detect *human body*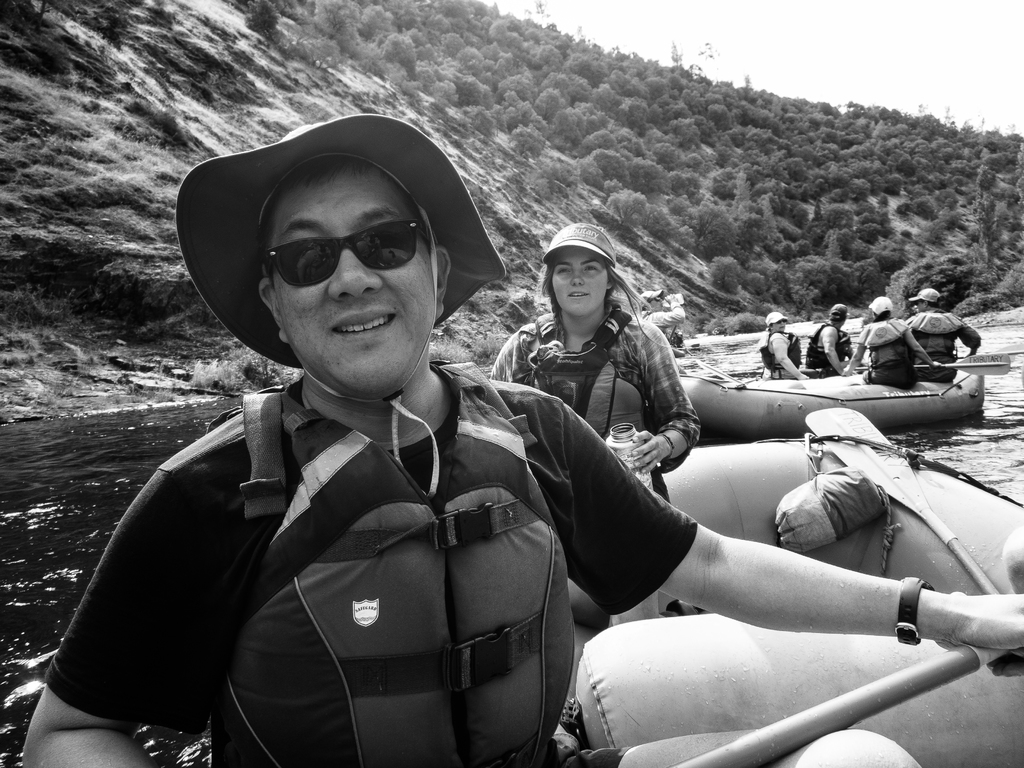
rect(642, 294, 683, 337)
